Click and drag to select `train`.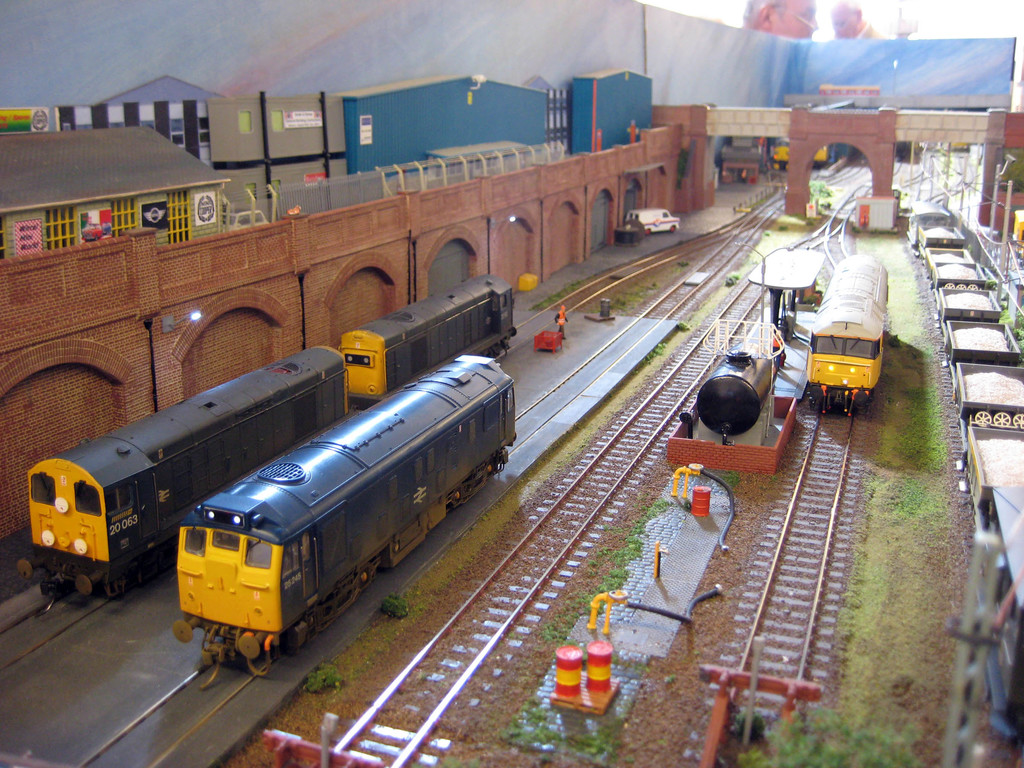
Selection: 174:353:518:678.
